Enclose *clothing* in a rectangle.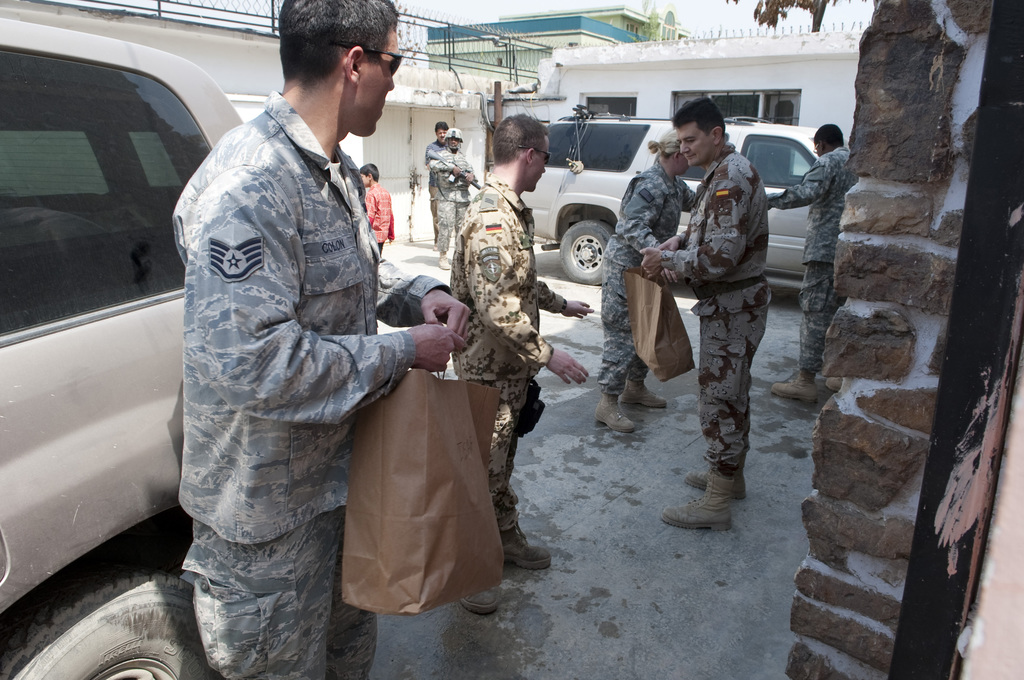
771/144/854/378.
